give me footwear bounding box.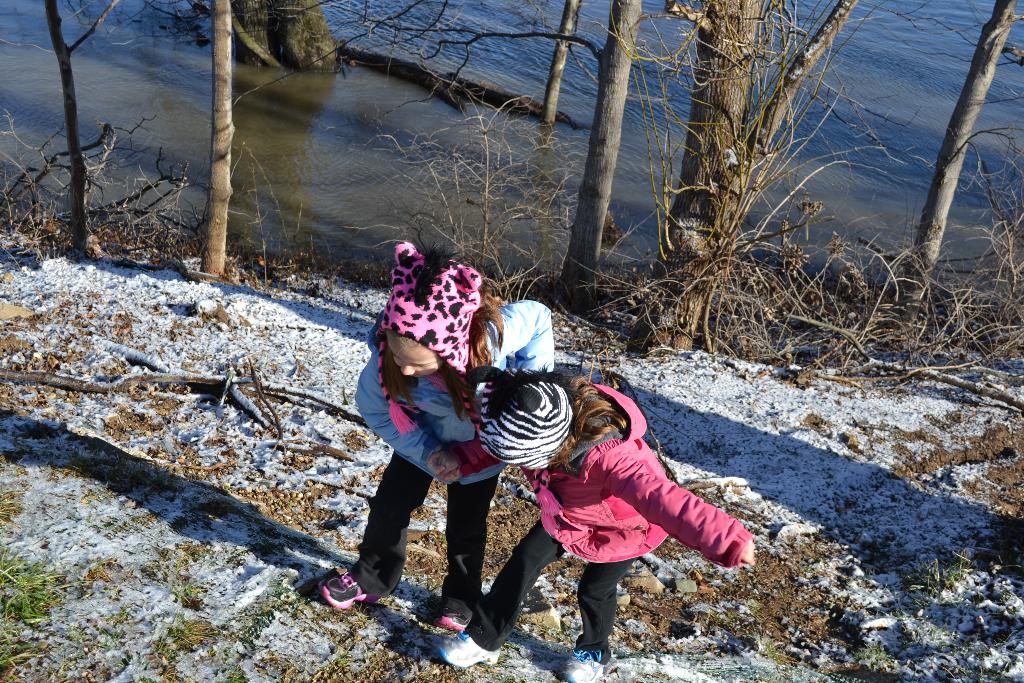
419/595/460/627.
